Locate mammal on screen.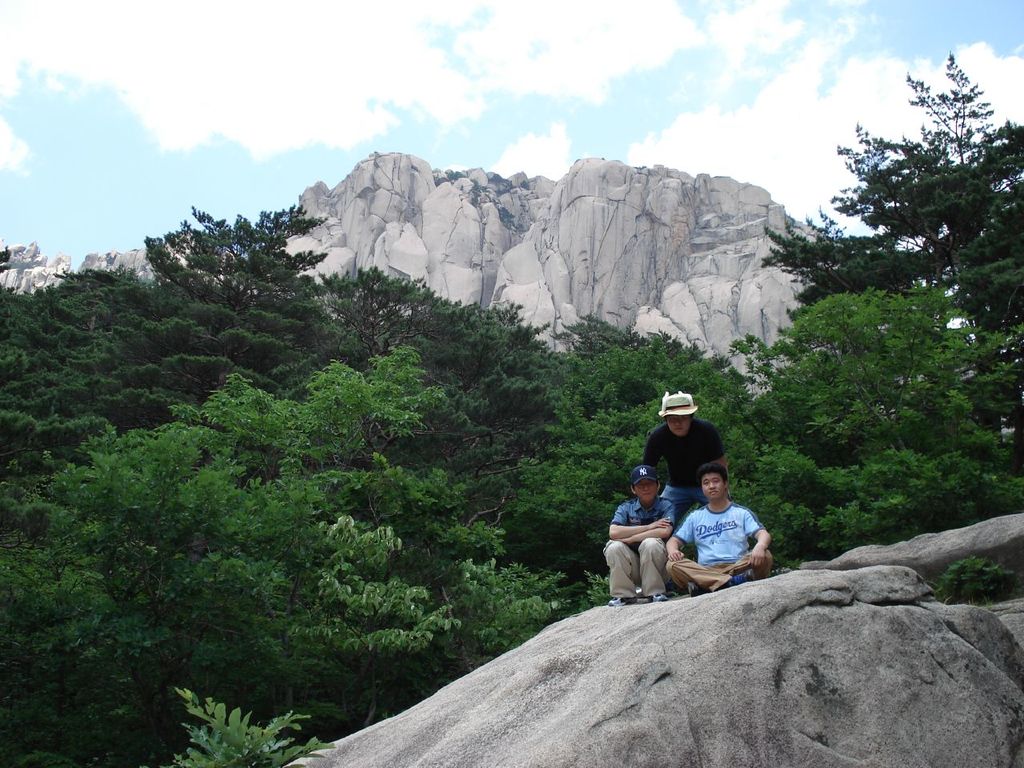
On screen at left=664, top=475, right=762, bottom=590.
